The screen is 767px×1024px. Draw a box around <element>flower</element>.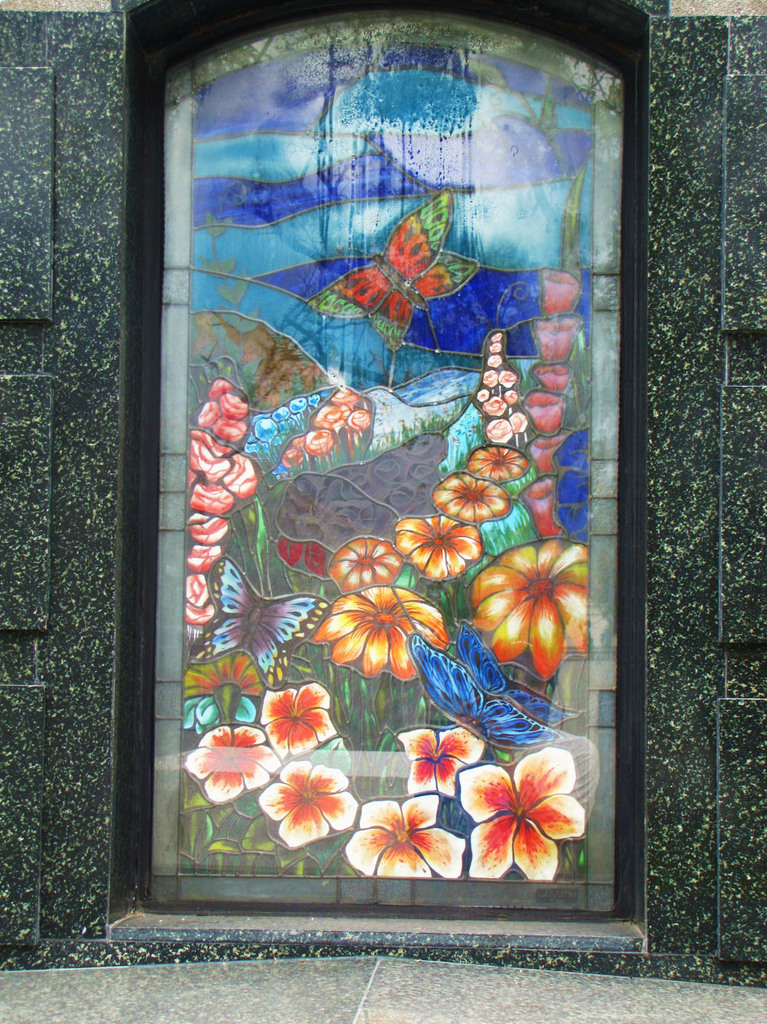
rect(484, 367, 498, 388).
